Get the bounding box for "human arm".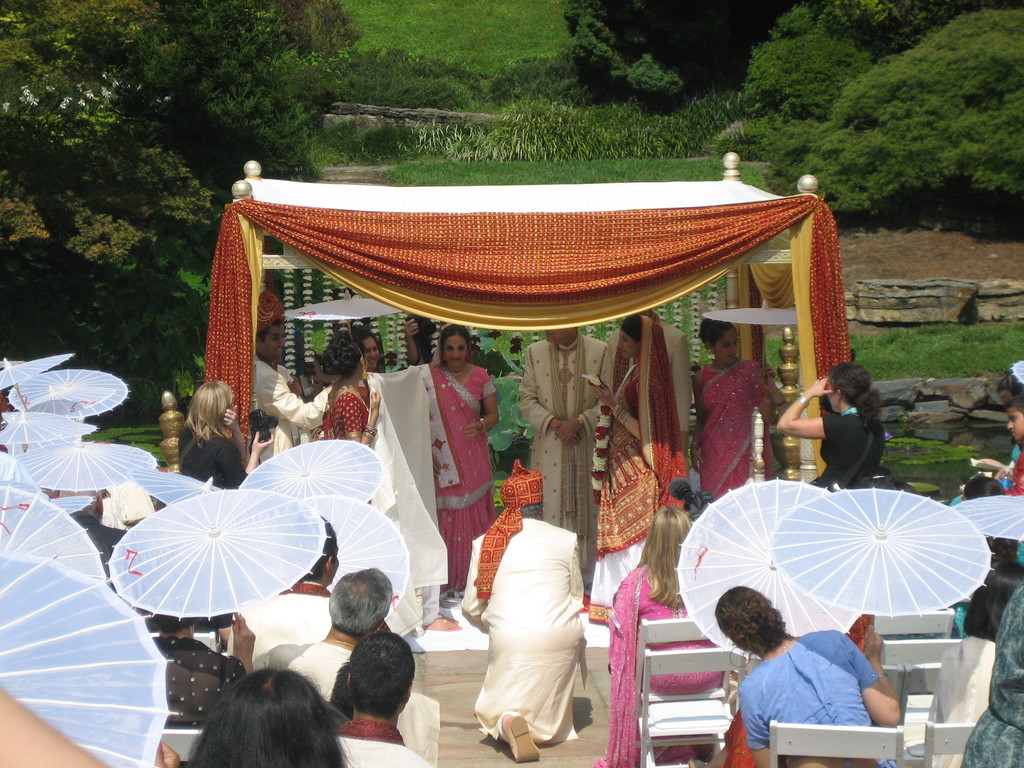
l=458, t=541, r=492, b=636.
